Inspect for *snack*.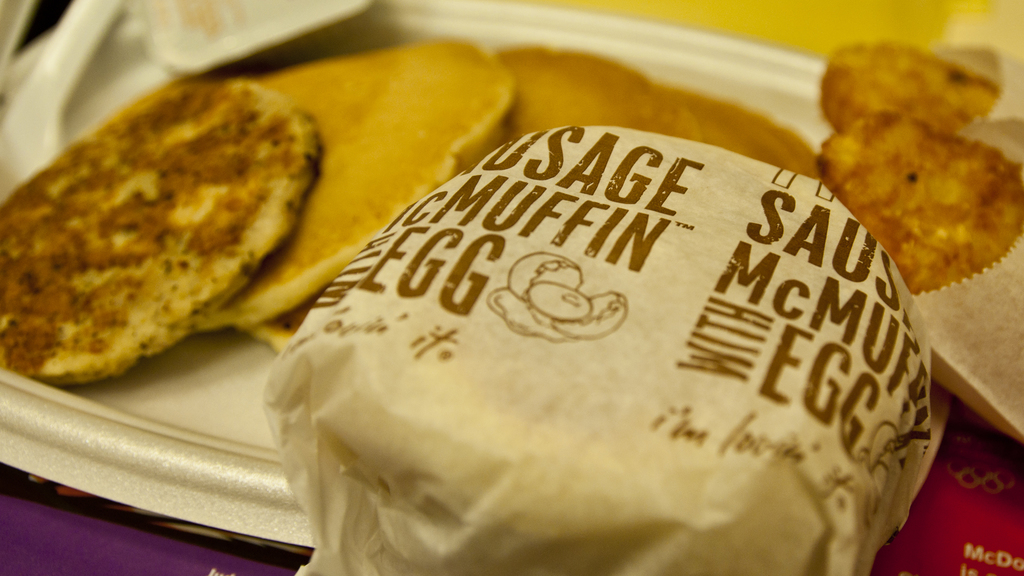
Inspection: [left=810, top=44, right=1023, bottom=182].
